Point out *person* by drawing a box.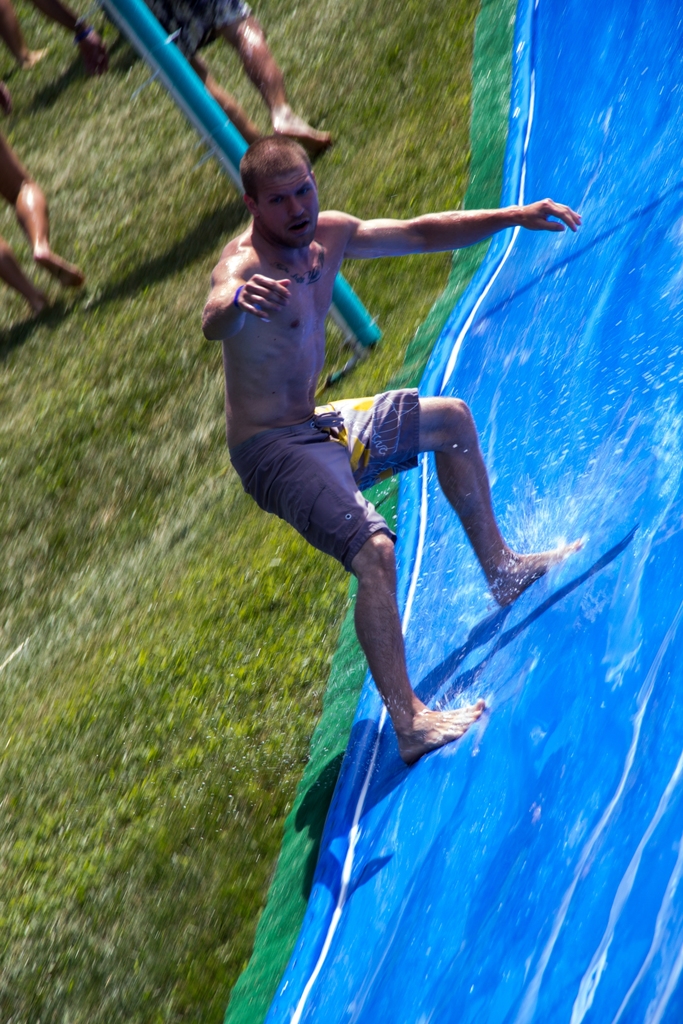
region(145, 0, 340, 154).
